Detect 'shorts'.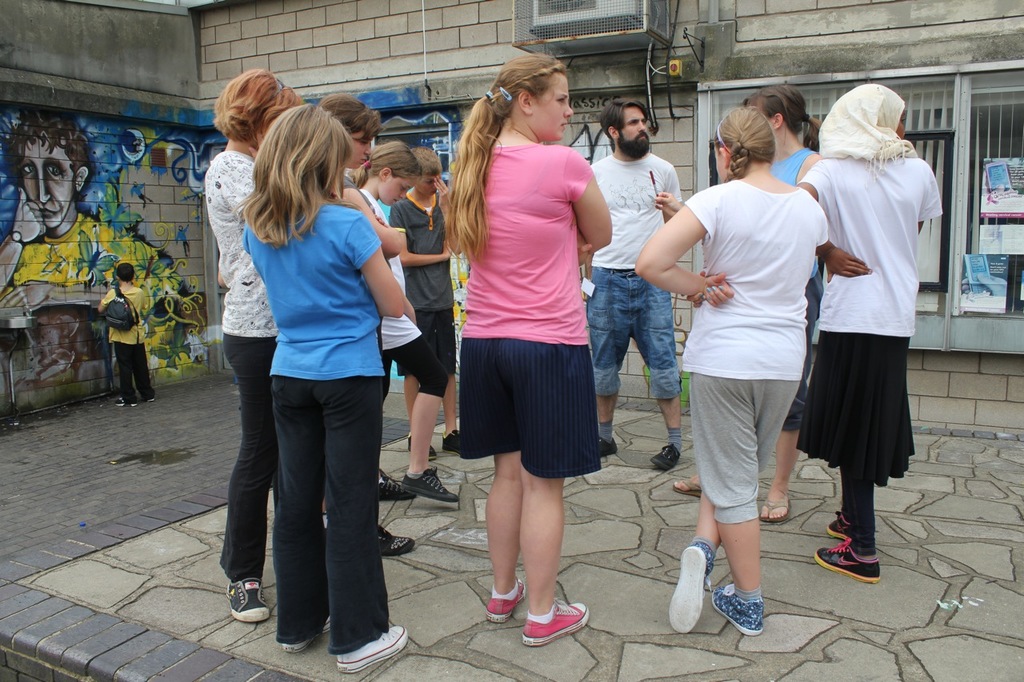
Detected at bbox=[451, 348, 610, 465].
